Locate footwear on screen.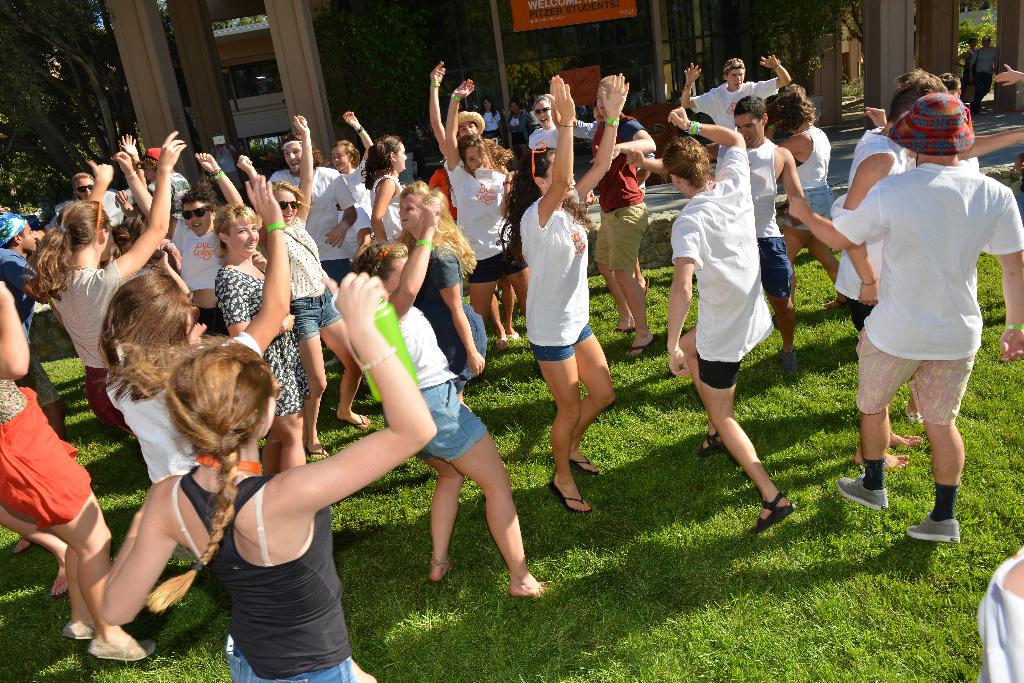
On screen at (left=51, top=574, right=70, bottom=601).
